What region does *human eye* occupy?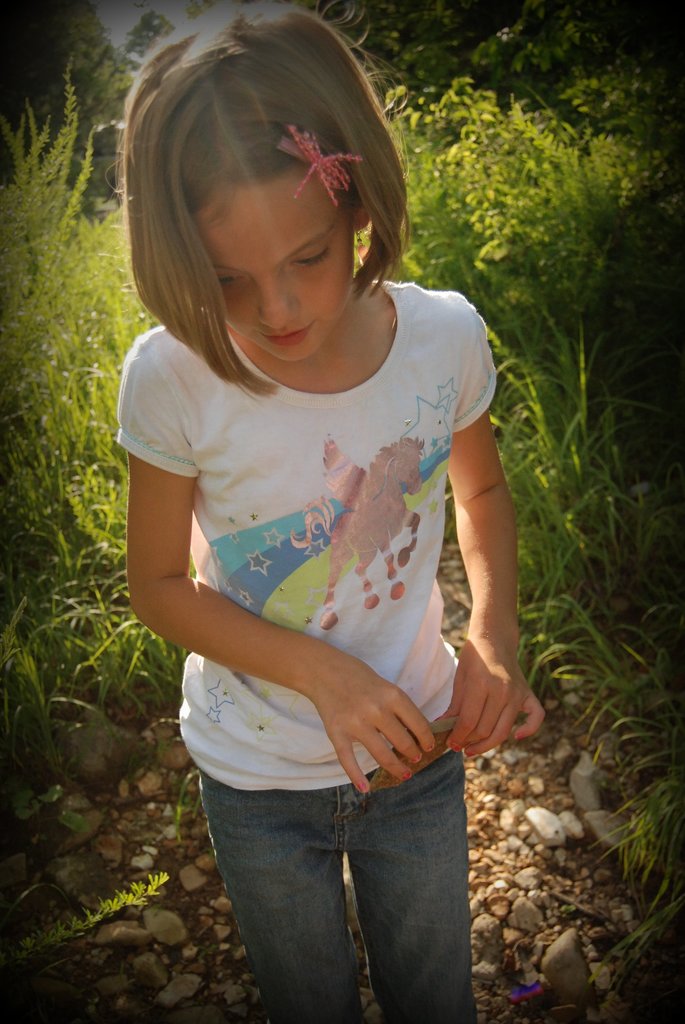
290 243 332 269.
